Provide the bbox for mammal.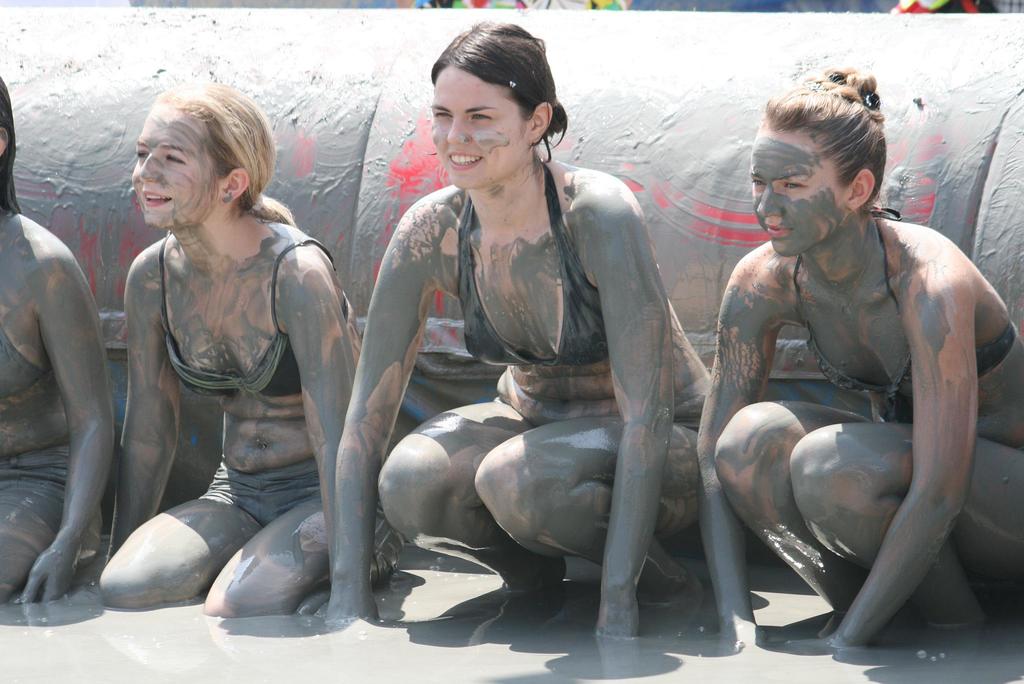
[326,20,709,644].
